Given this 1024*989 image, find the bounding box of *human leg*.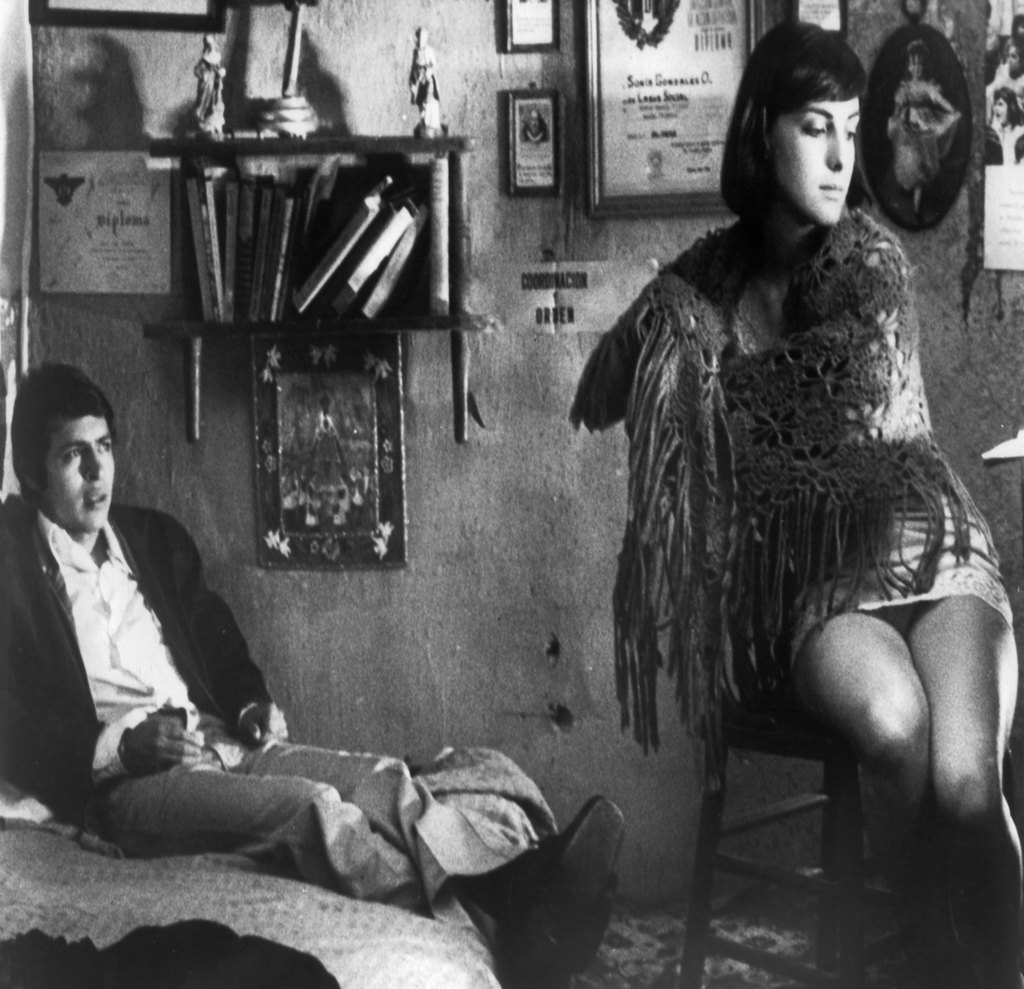
locate(902, 594, 1023, 965).
